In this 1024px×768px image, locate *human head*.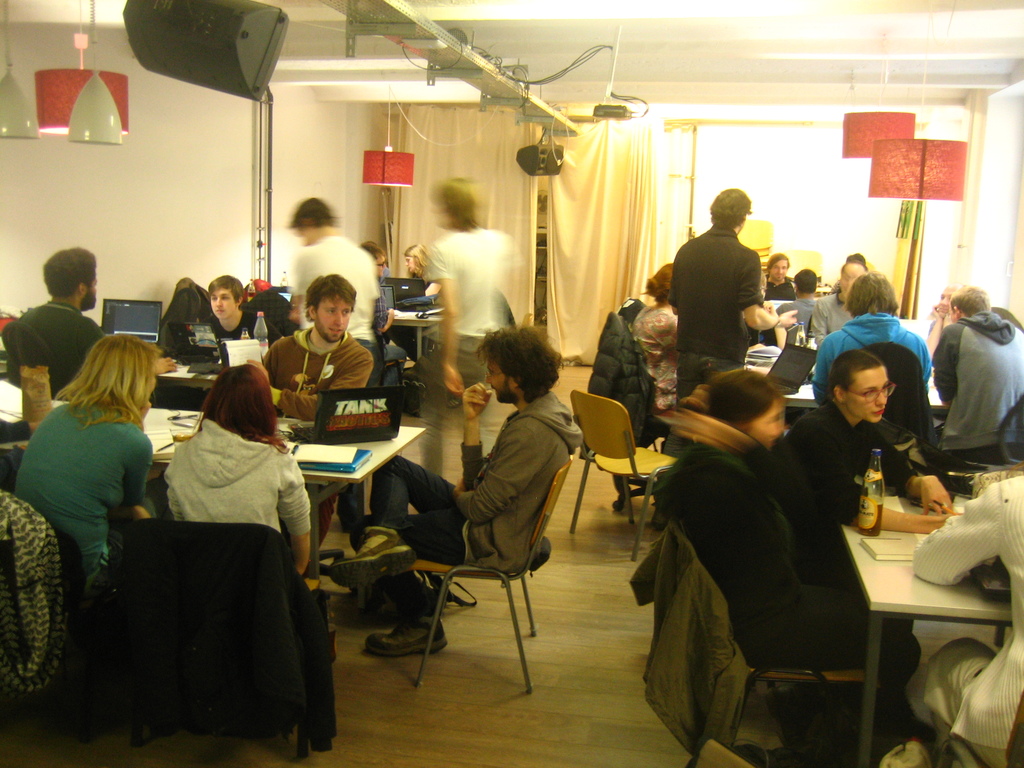
Bounding box: [left=837, top=260, right=867, bottom=296].
